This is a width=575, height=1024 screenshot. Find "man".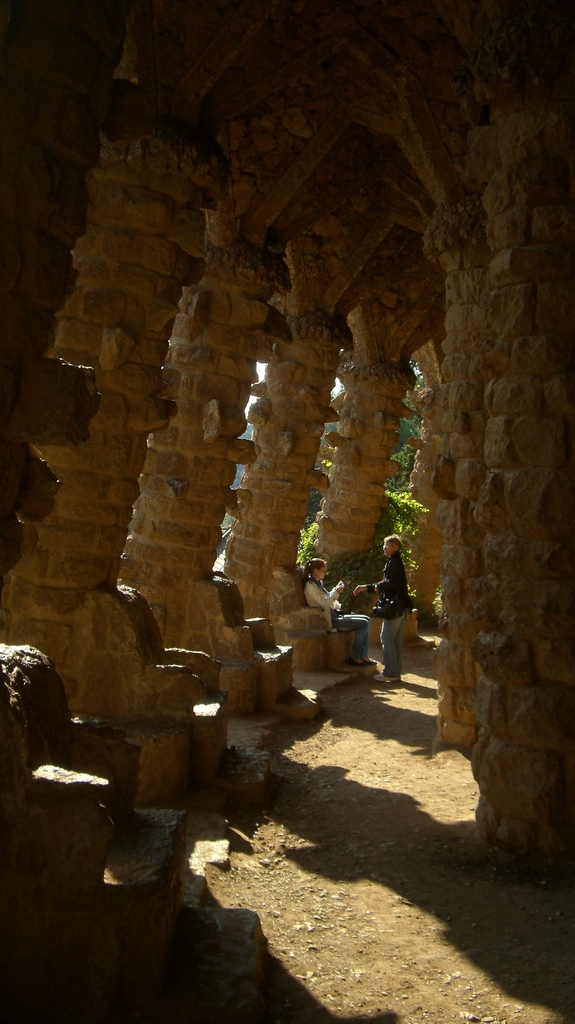
Bounding box: region(346, 531, 413, 682).
